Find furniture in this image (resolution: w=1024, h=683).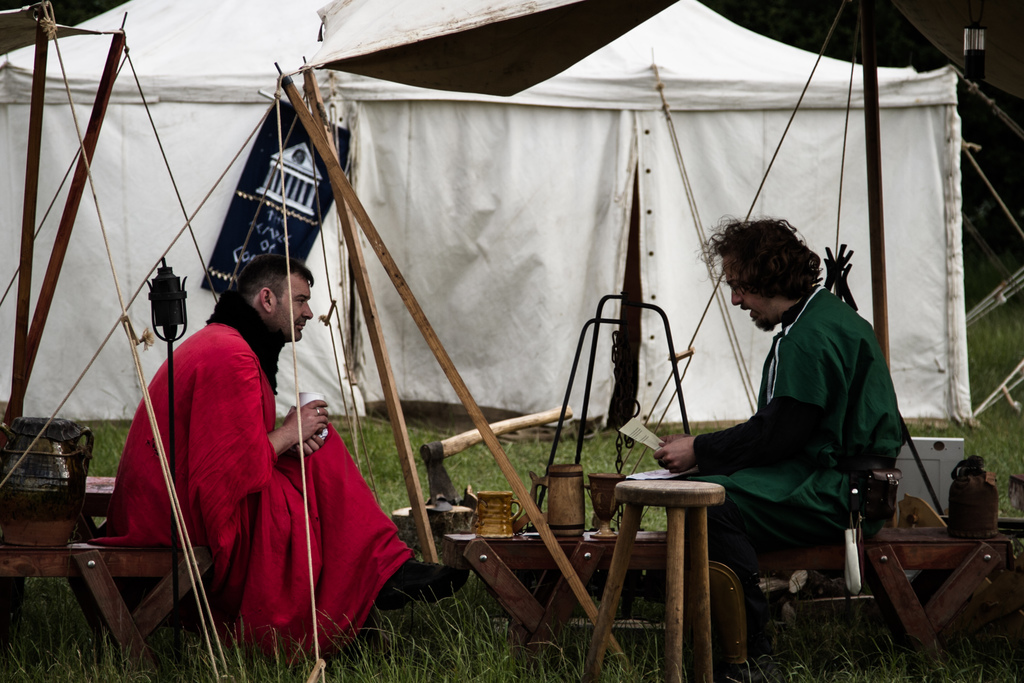
left=582, top=470, right=724, bottom=682.
